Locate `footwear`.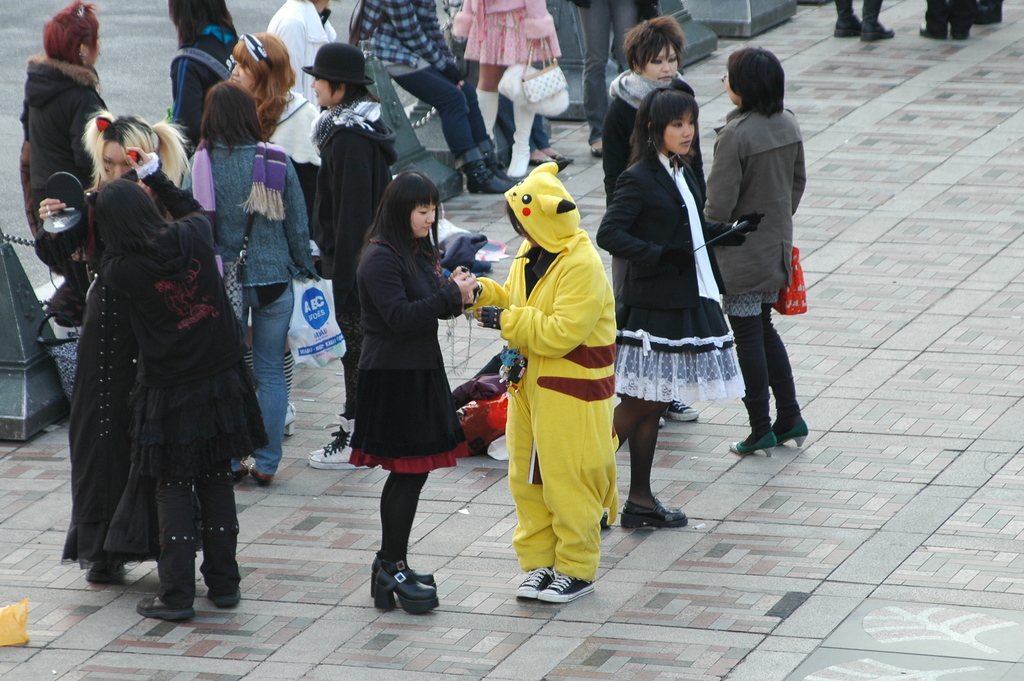
Bounding box: bbox=(770, 410, 808, 451).
